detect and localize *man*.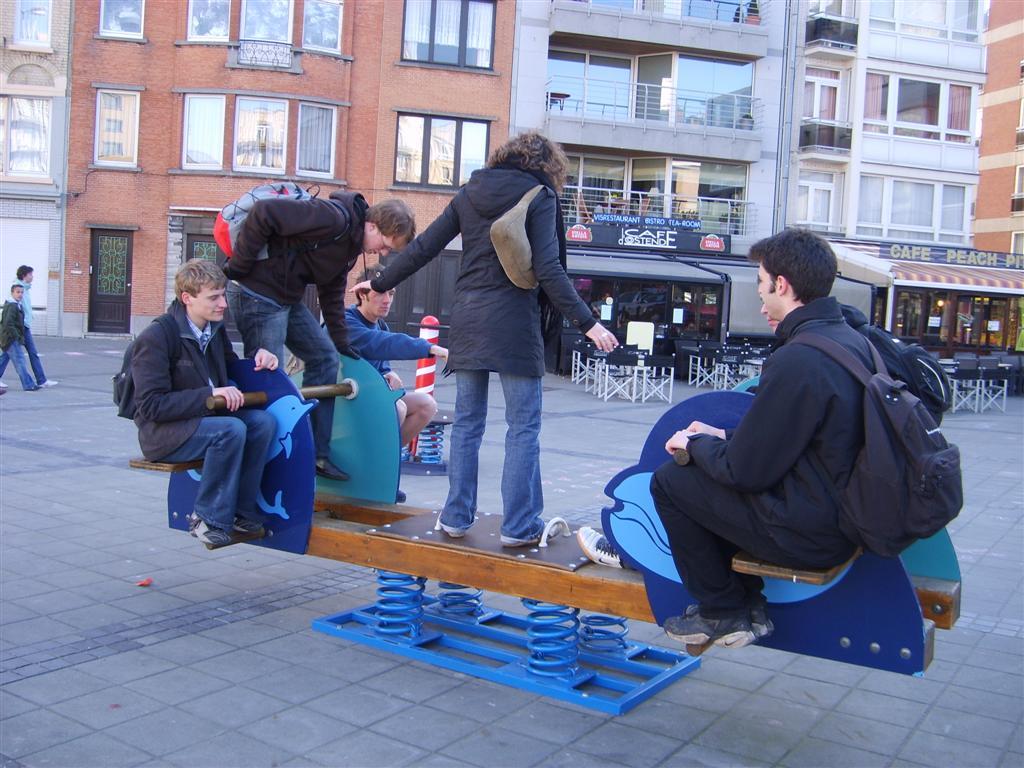
Localized at 659 225 964 656.
